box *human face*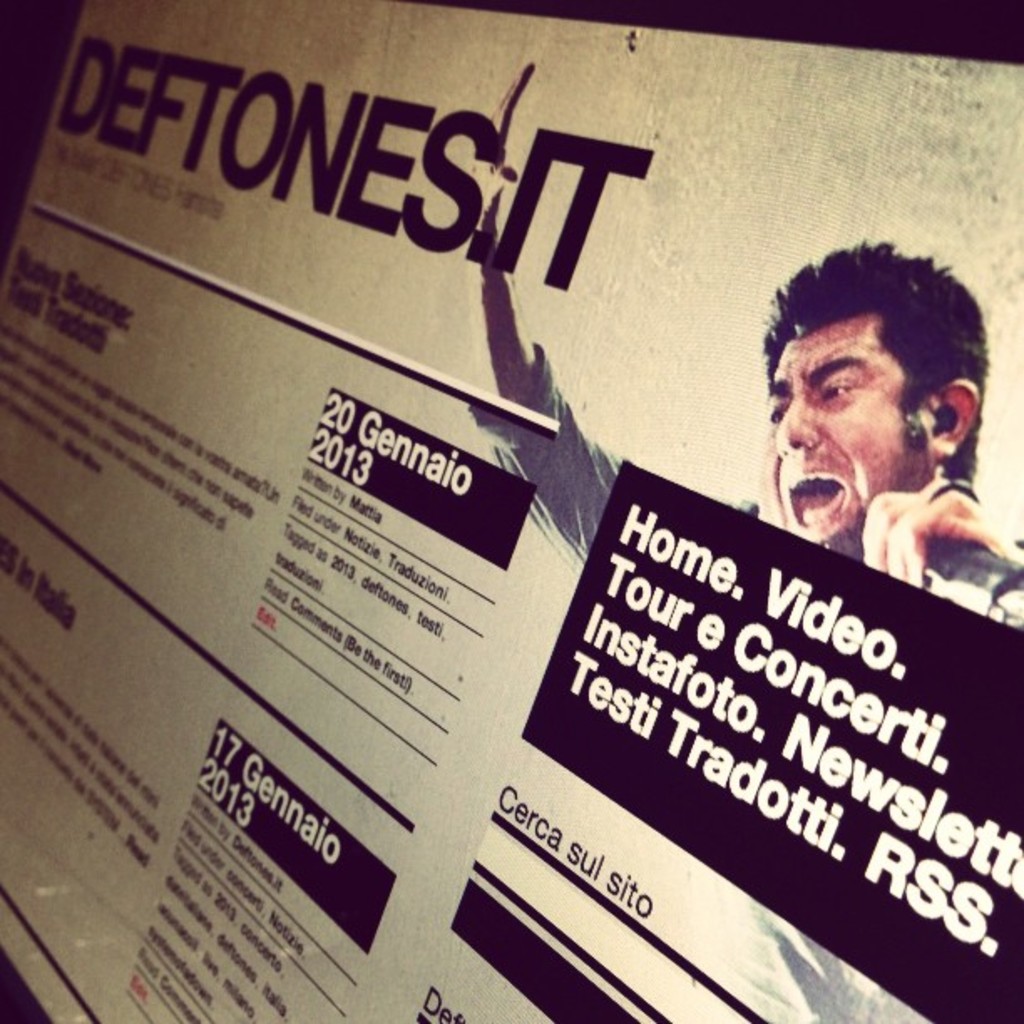
locate(763, 315, 937, 550)
